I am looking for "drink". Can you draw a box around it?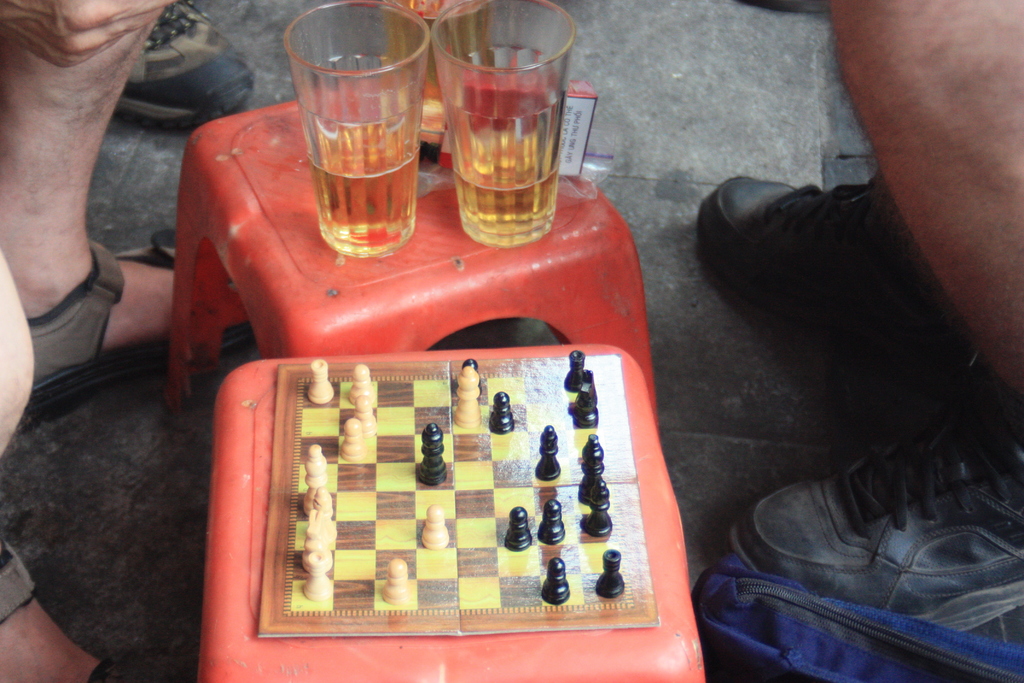
Sure, the bounding box is 452:130:558:250.
